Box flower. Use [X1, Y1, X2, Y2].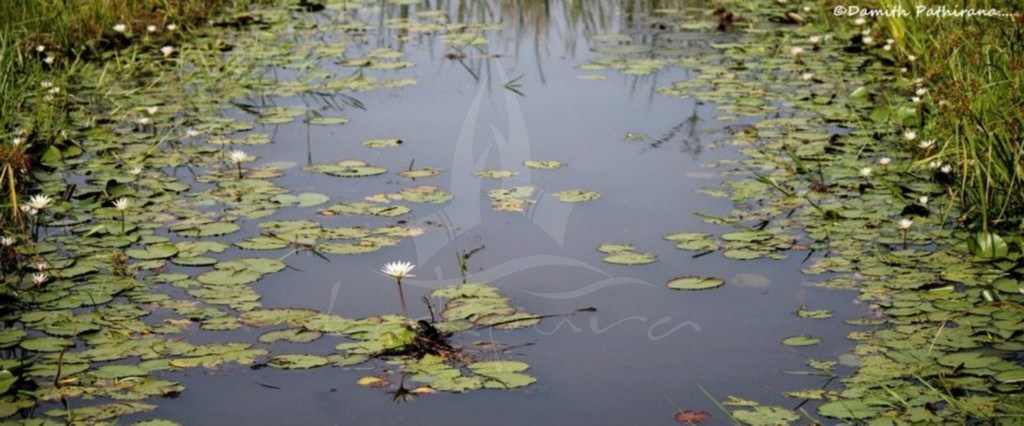
[897, 214, 913, 232].
